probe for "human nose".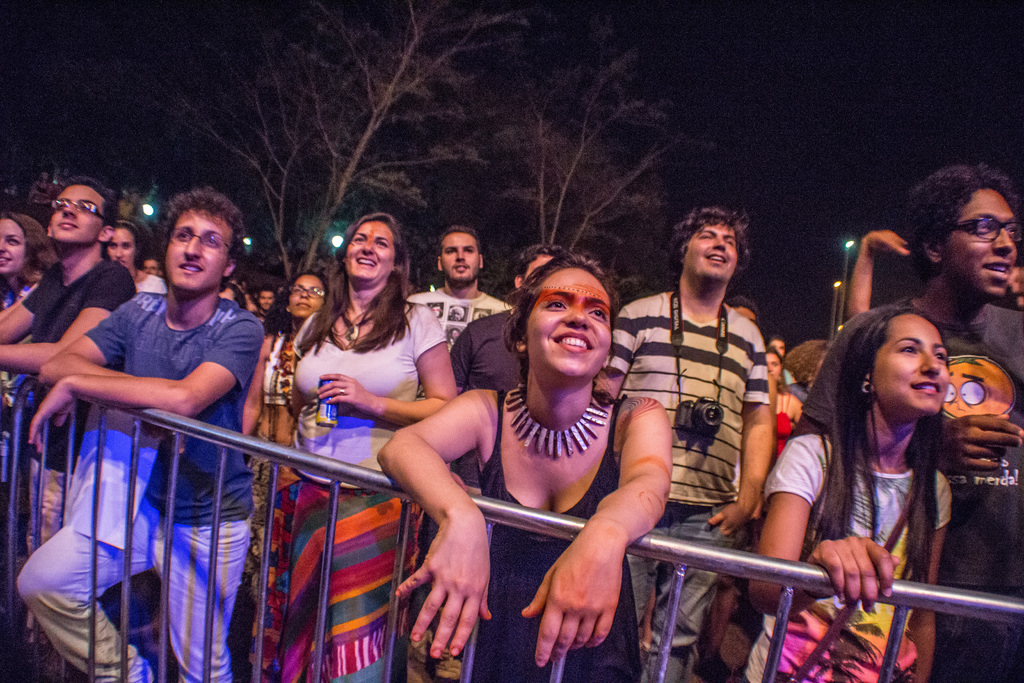
Probe result: (63, 206, 76, 216).
